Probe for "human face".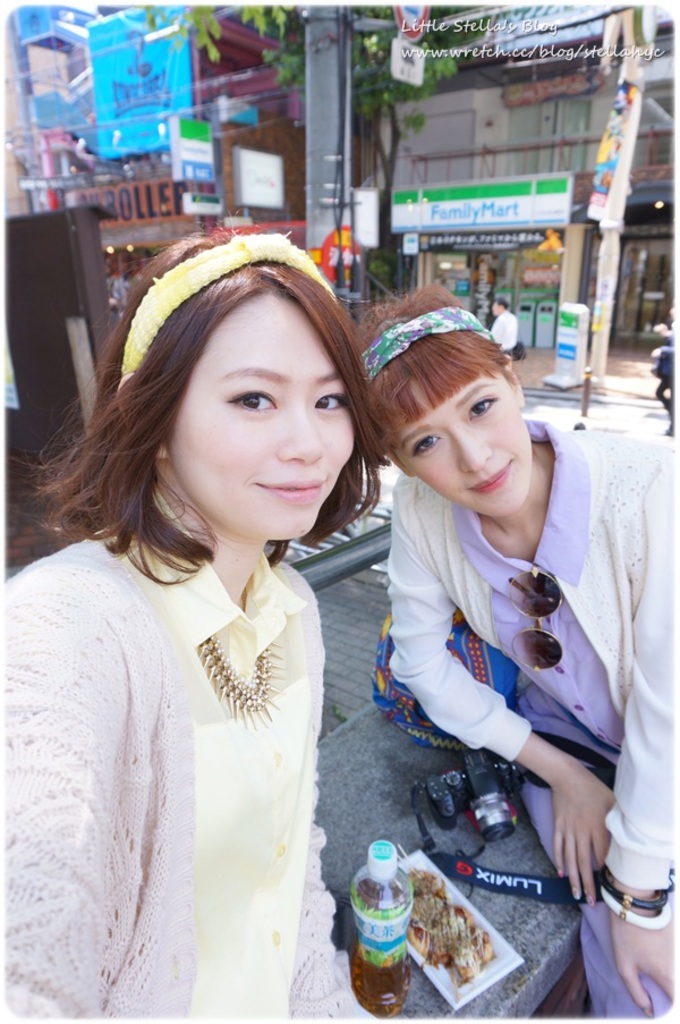
Probe result: (163, 305, 362, 556).
